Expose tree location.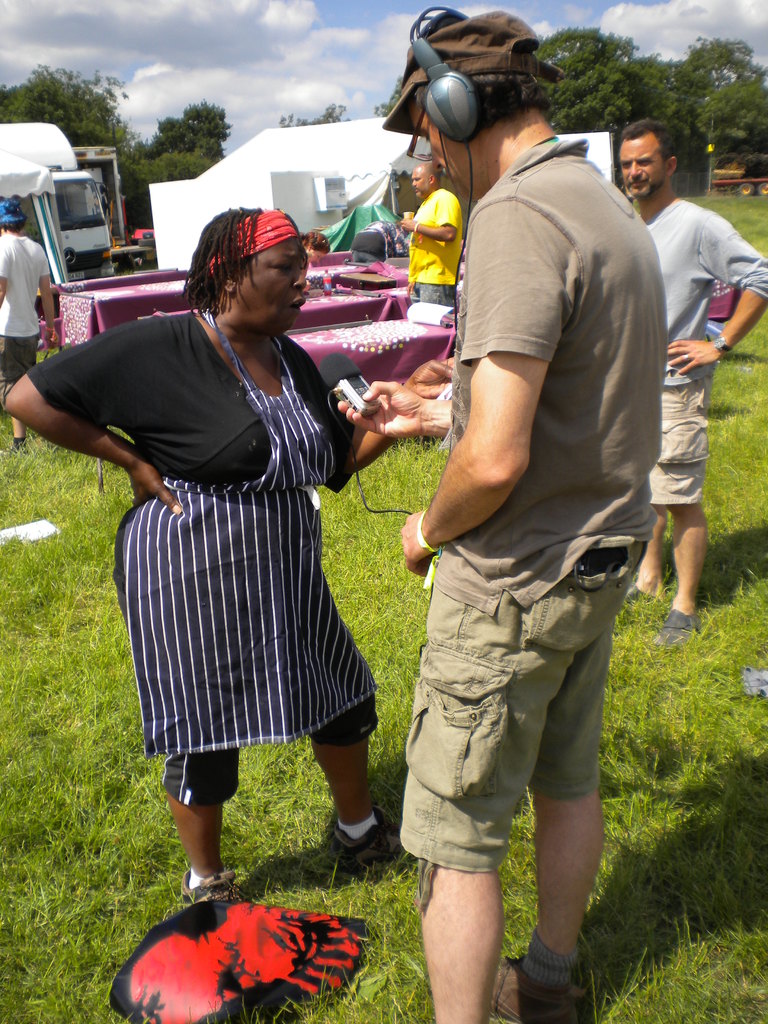
Exposed at {"left": 538, "top": 23, "right": 686, "bottom": 147}.
